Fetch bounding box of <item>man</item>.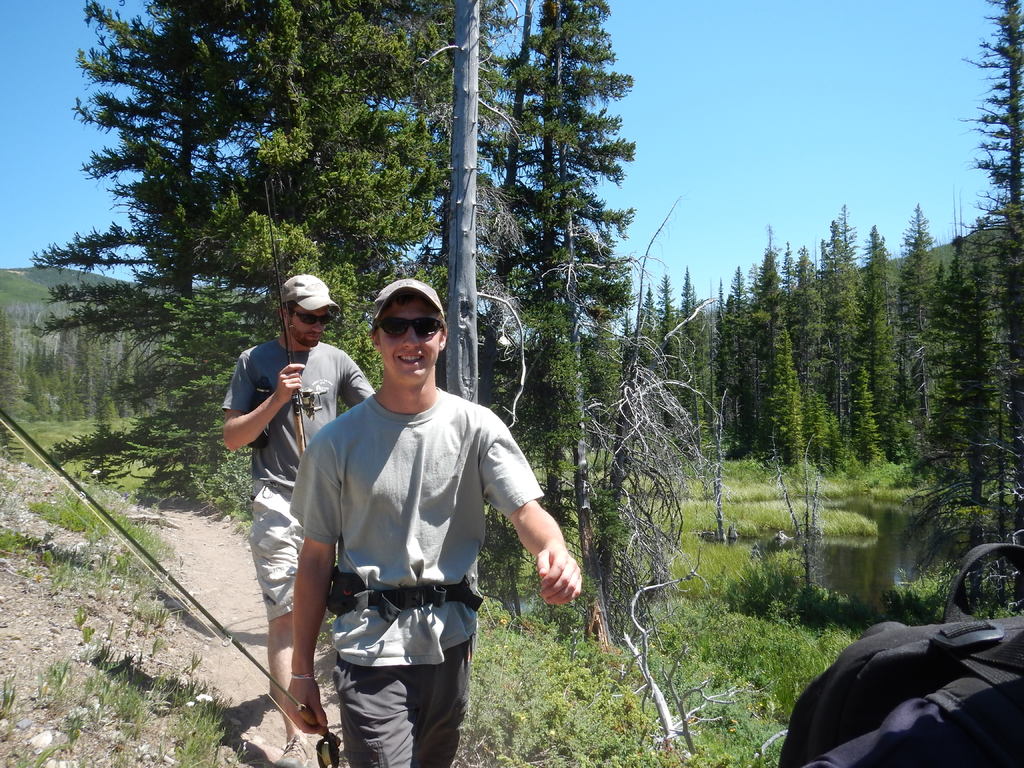
Bbox: [x1=218, y1=270, x2=372, y2=709].
